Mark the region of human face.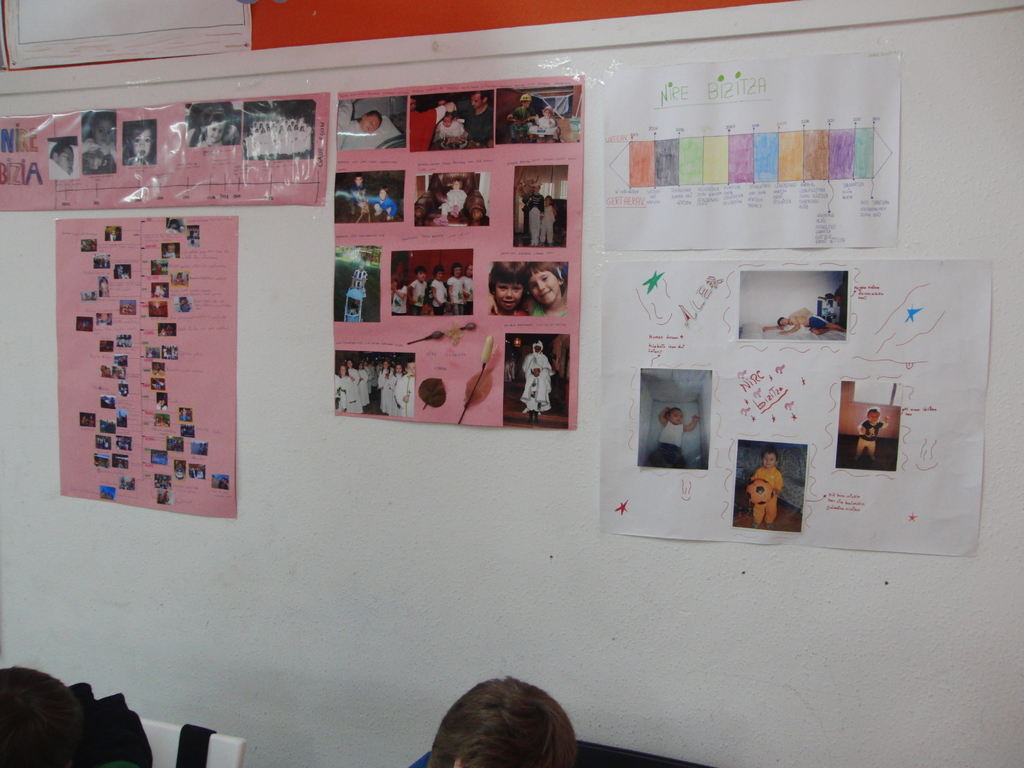
Region: l=362, t=110, r=384, b=130.
